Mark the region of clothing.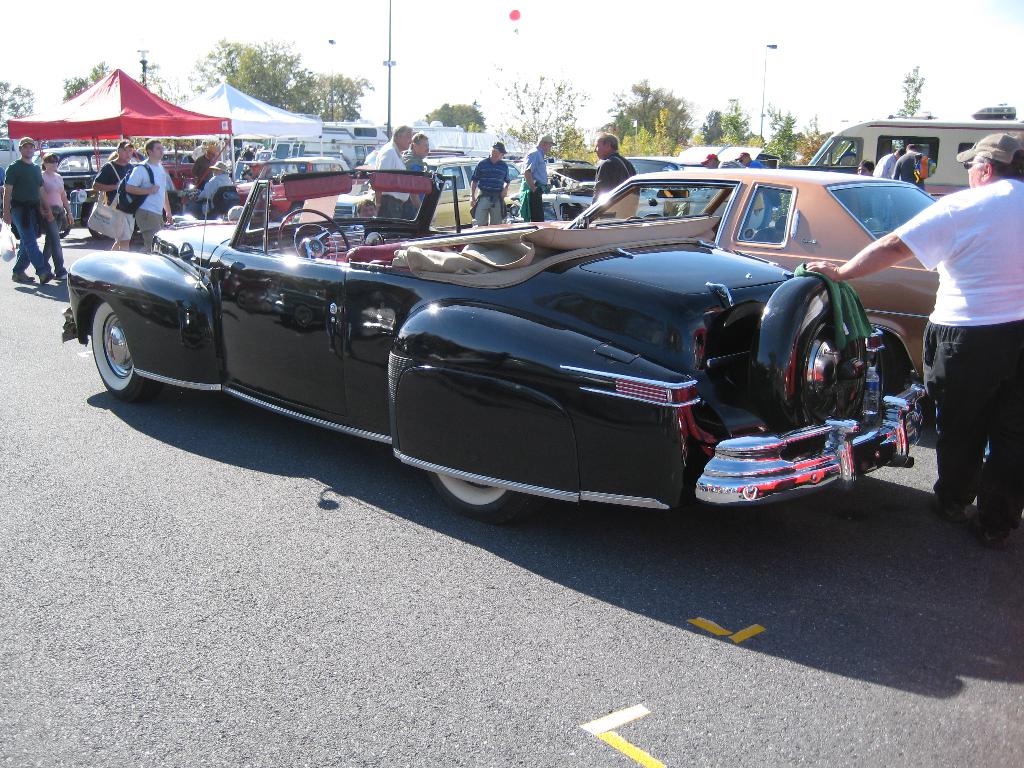
Region: <bbox>124, 157, 166, 250</bbox>.
